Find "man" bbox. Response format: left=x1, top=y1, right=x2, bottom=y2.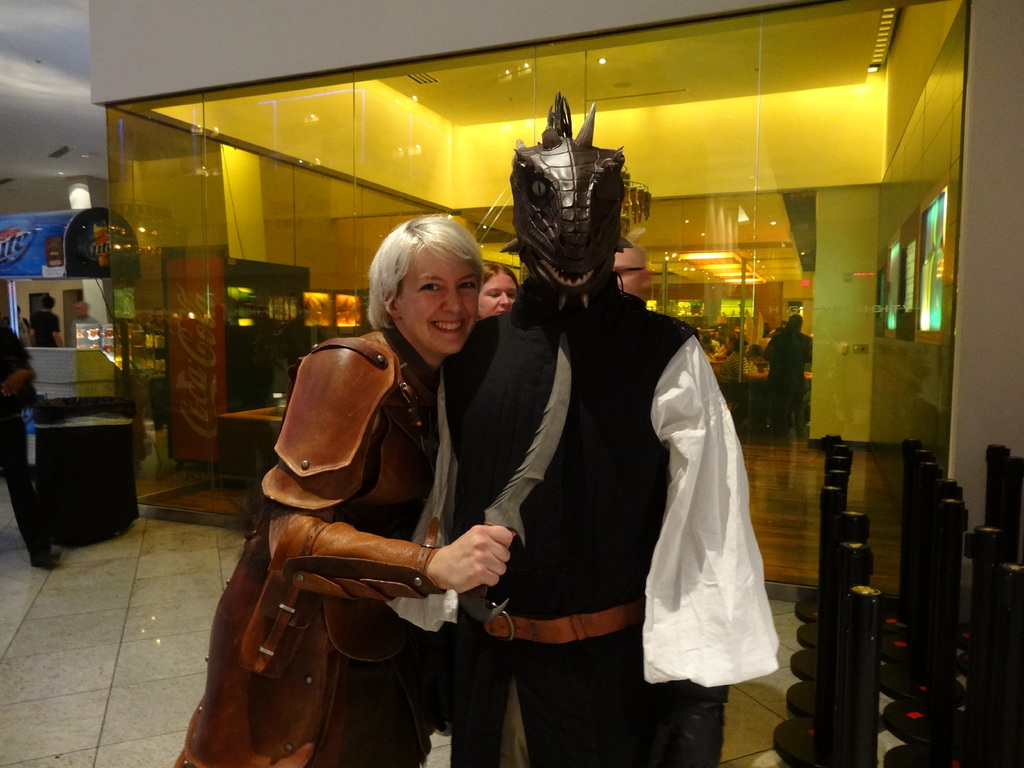
left=28, top=291, right=58, bottom=352.
